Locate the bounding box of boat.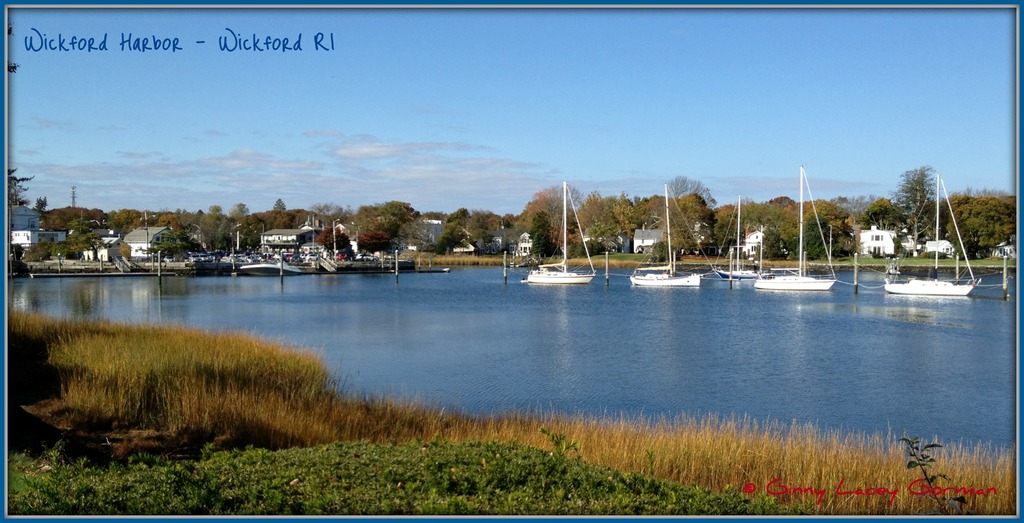
Bounding box: box=[627, 183, 709, 288].
